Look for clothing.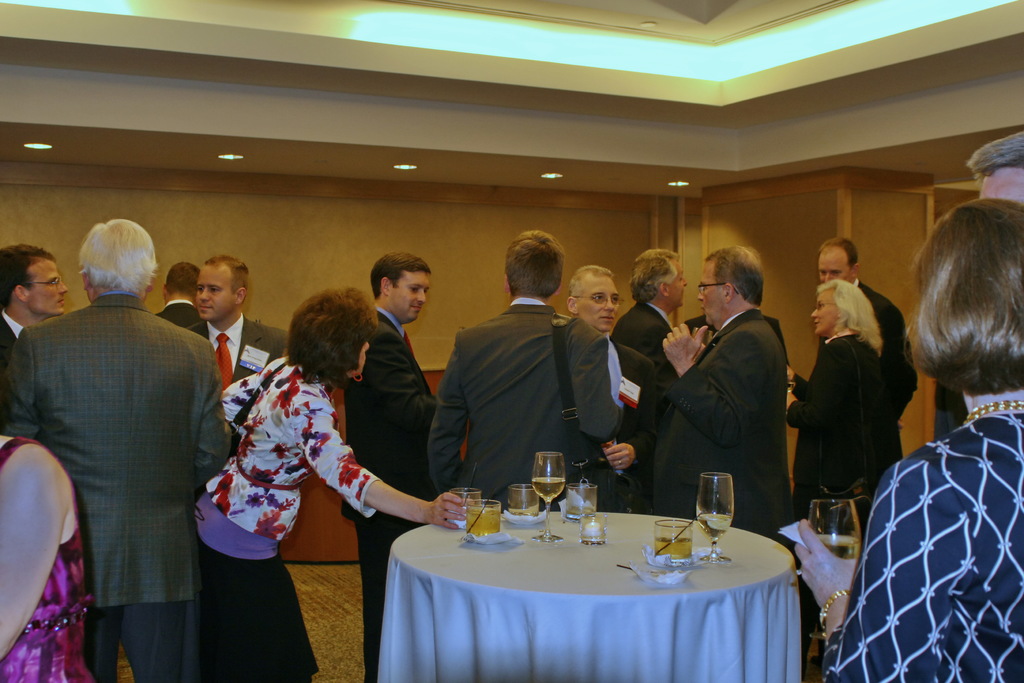
Found: l=0, t=437, r=90, b=682.
